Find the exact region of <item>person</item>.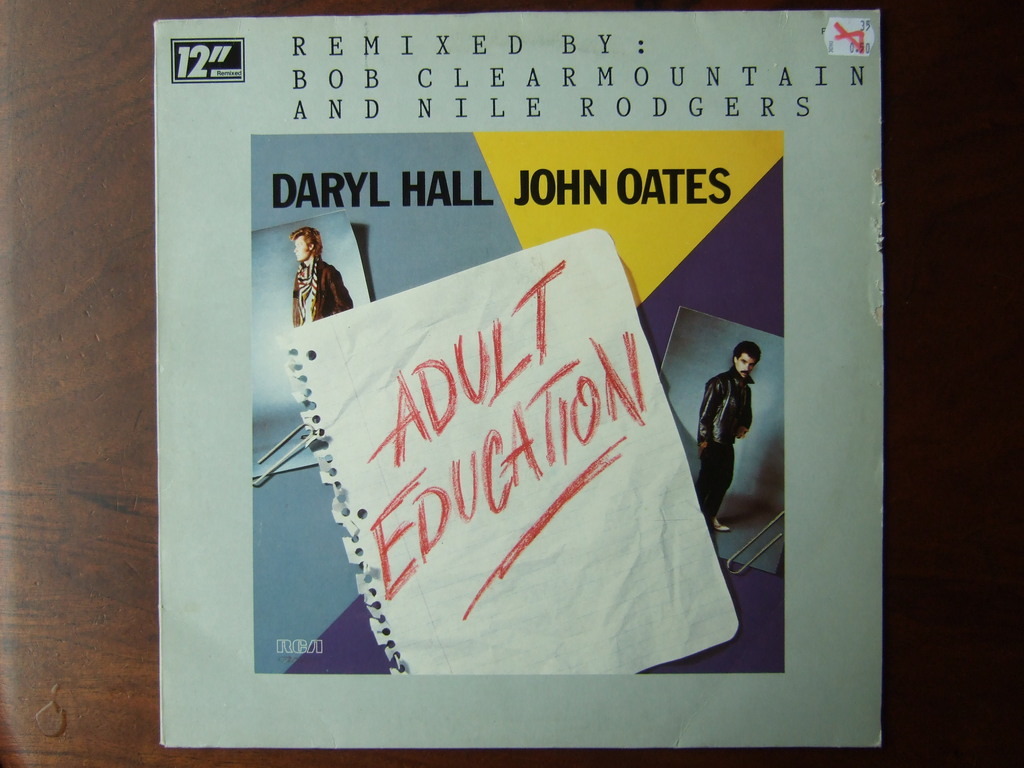
Exact region: rect(701, 336, 765, 536).
